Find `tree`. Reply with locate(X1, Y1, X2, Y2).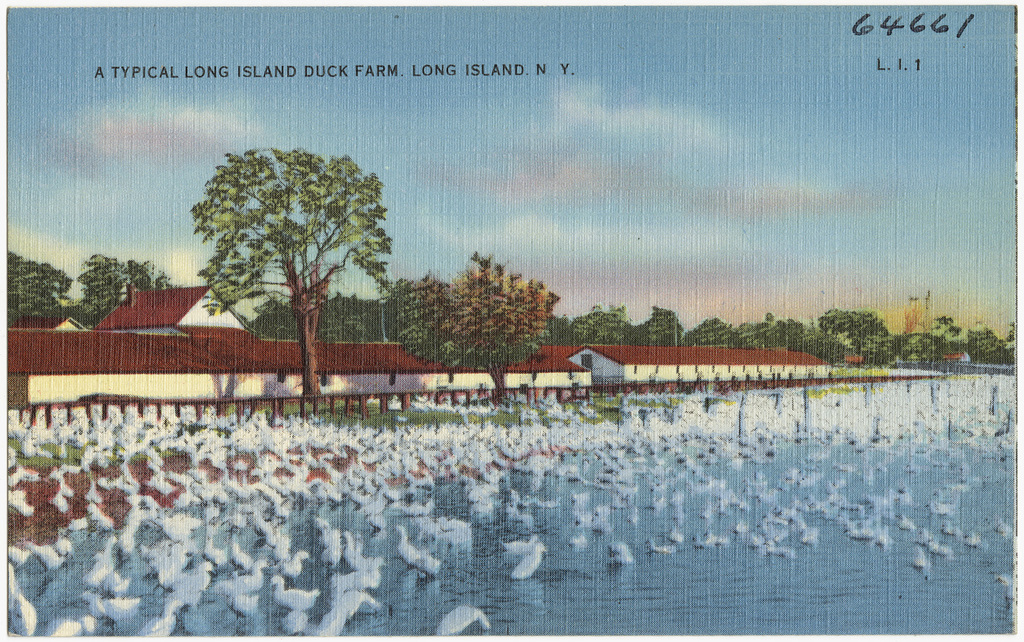
locate(545, 311, 572, 348).
